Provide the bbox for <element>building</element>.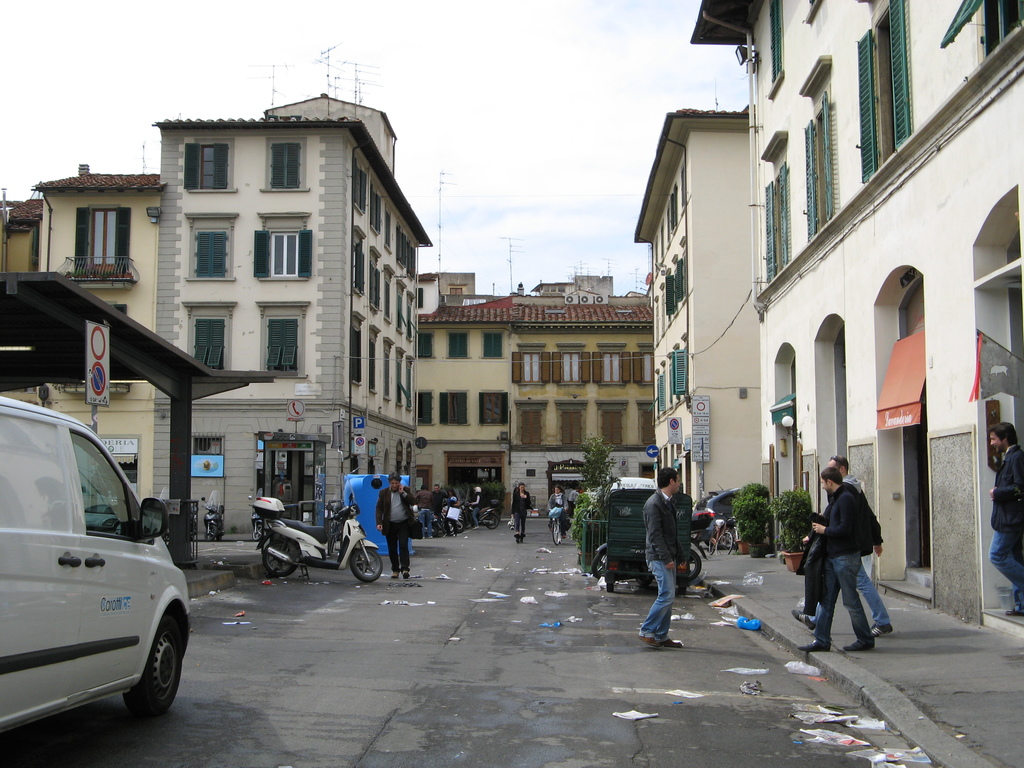
0 92 437 538.
